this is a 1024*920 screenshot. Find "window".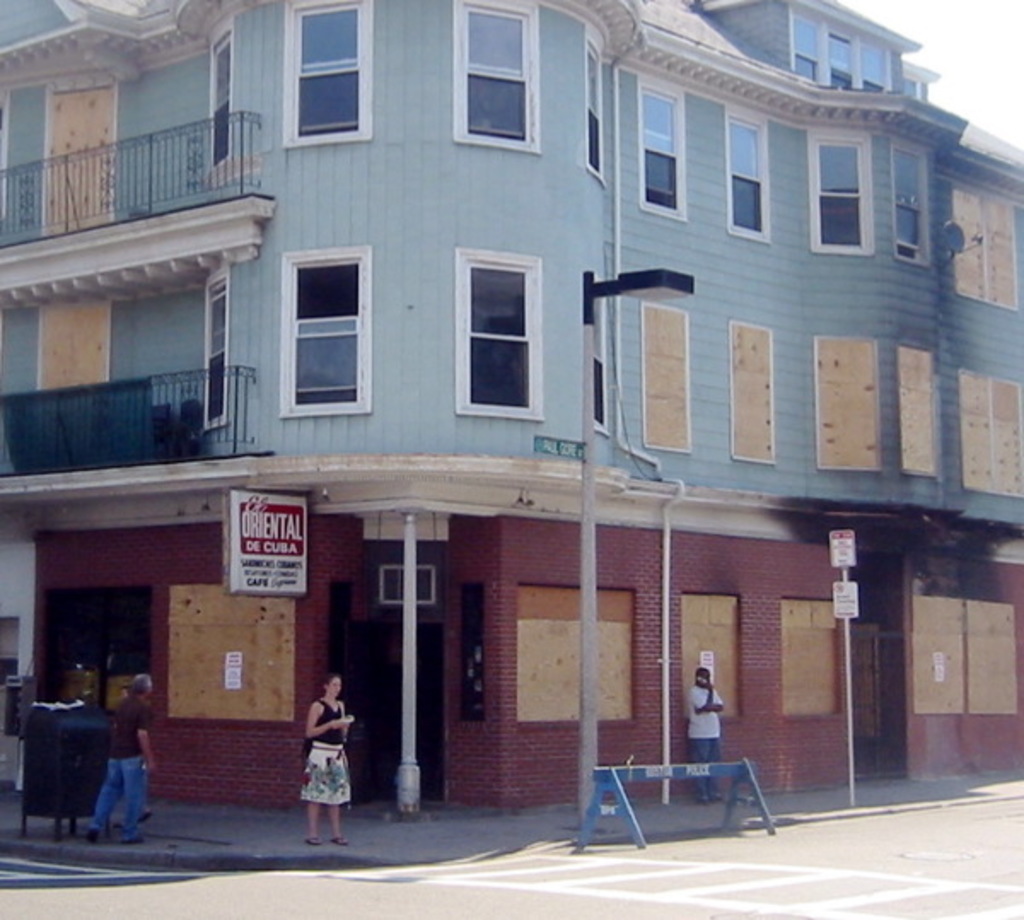
Bounding box: (x1=785, y1=111, x2=887, y2=259).
